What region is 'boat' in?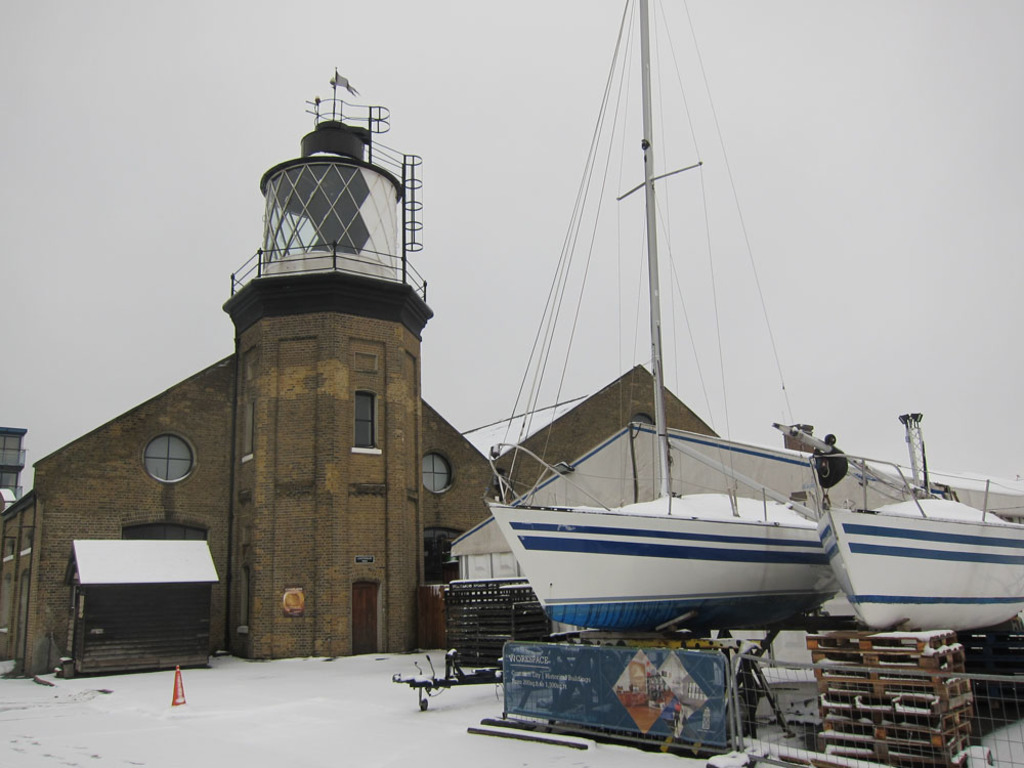
rect(799, 409, 1023, 637).
